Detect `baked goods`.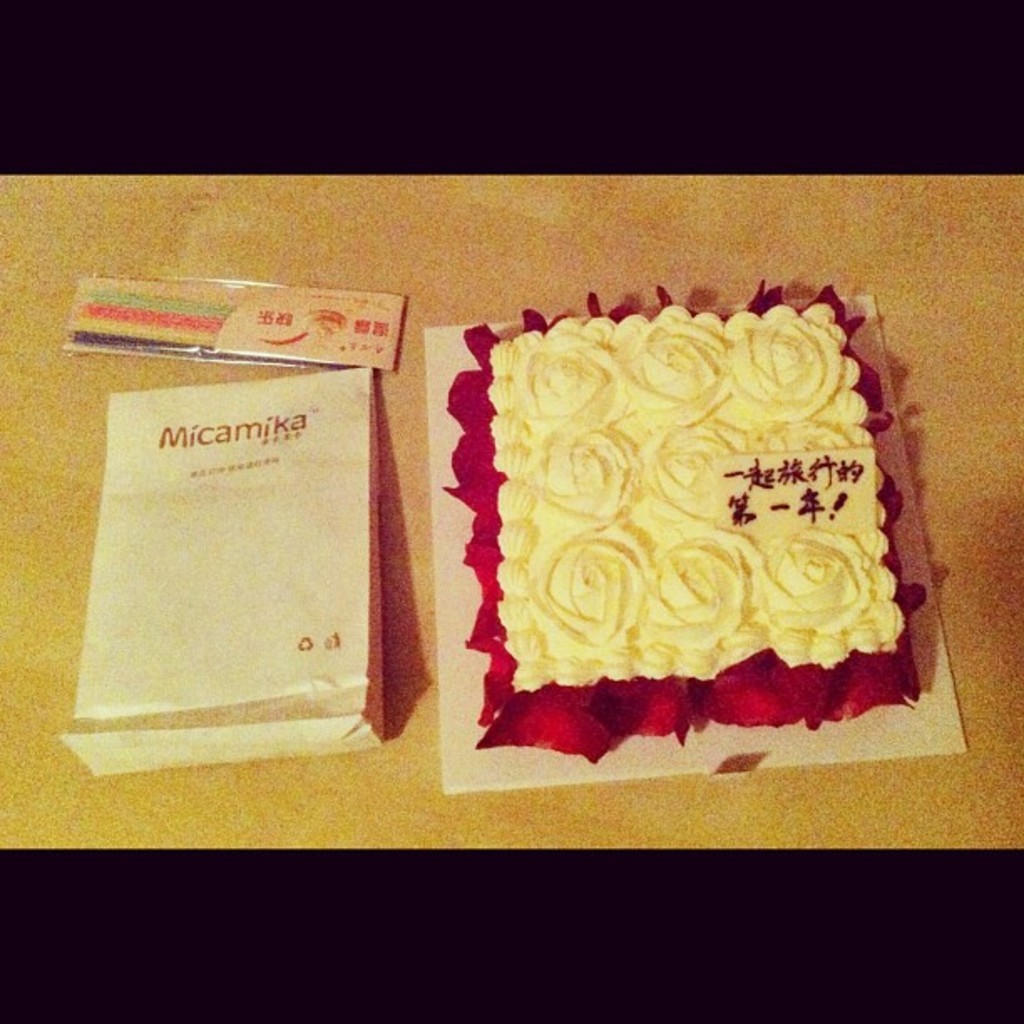
Detected at [484,298,907,696].
